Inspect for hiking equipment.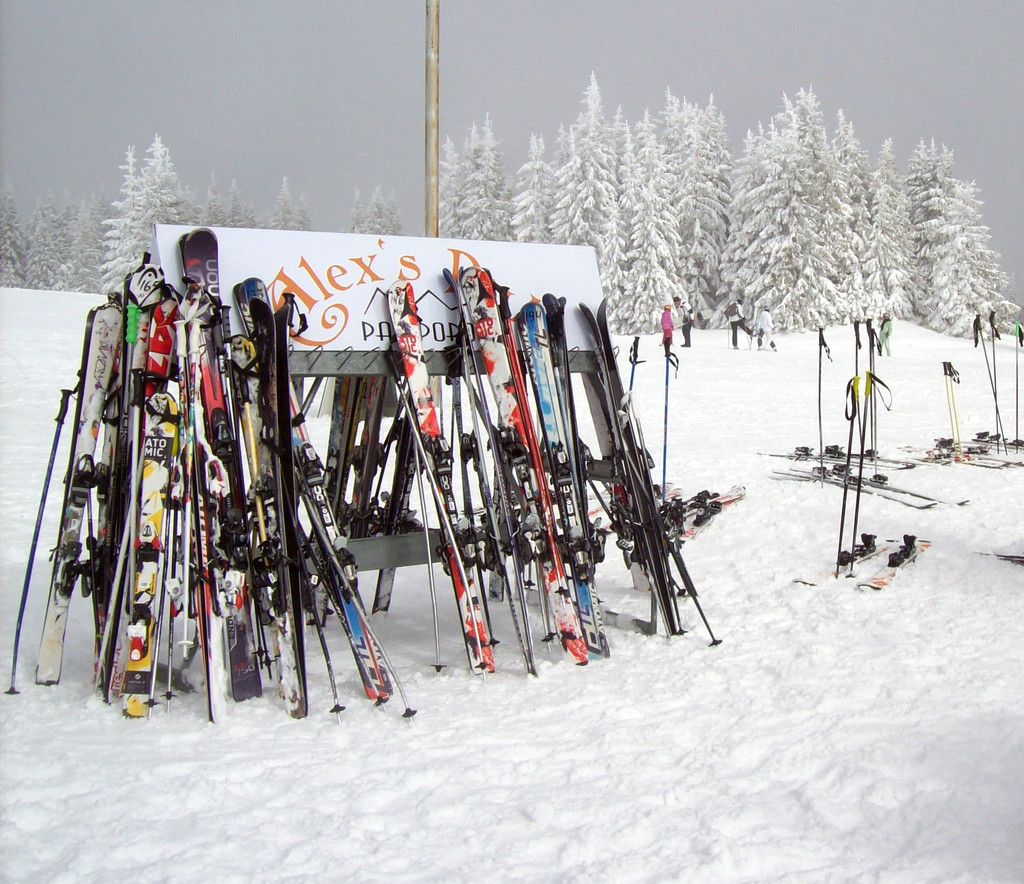
Inspection: rect(1012, 319, 1023, 454).
